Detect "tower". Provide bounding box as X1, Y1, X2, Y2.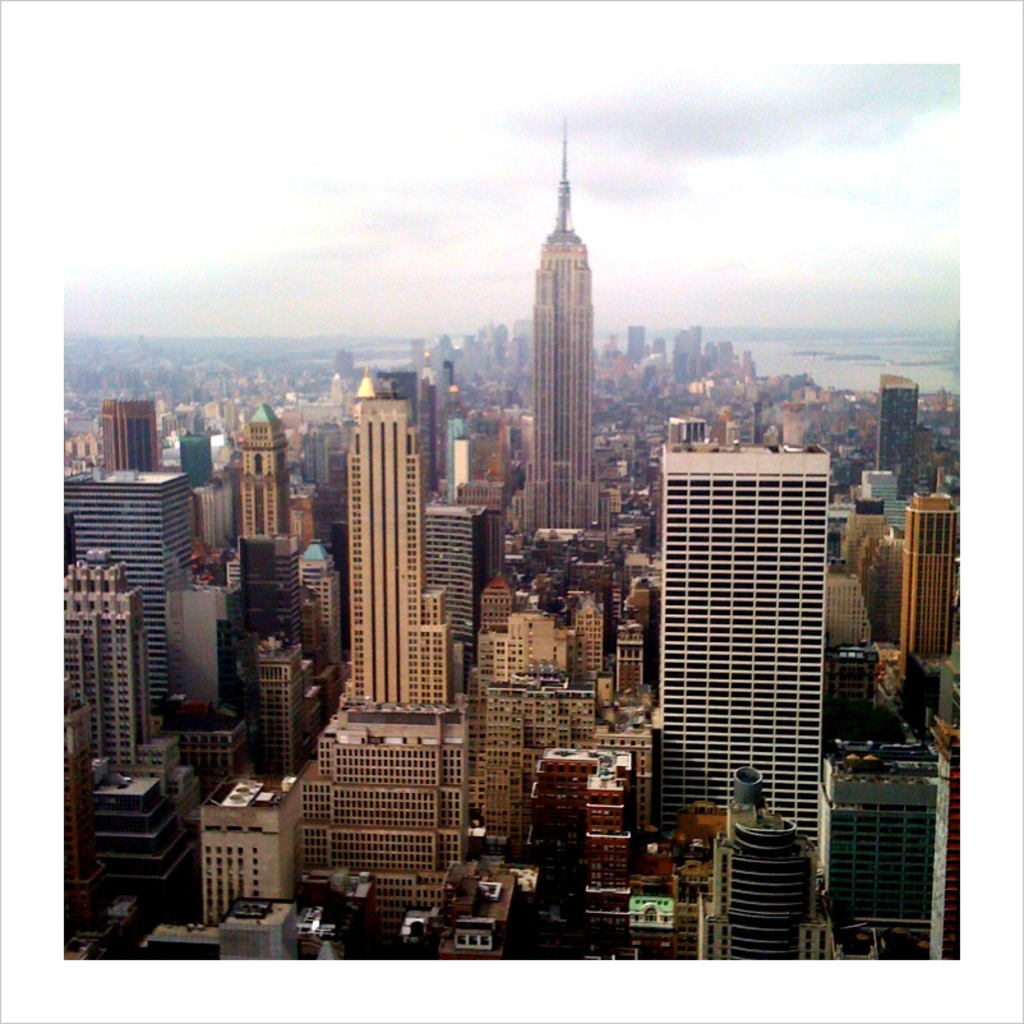
802, 738, 961, 965.
